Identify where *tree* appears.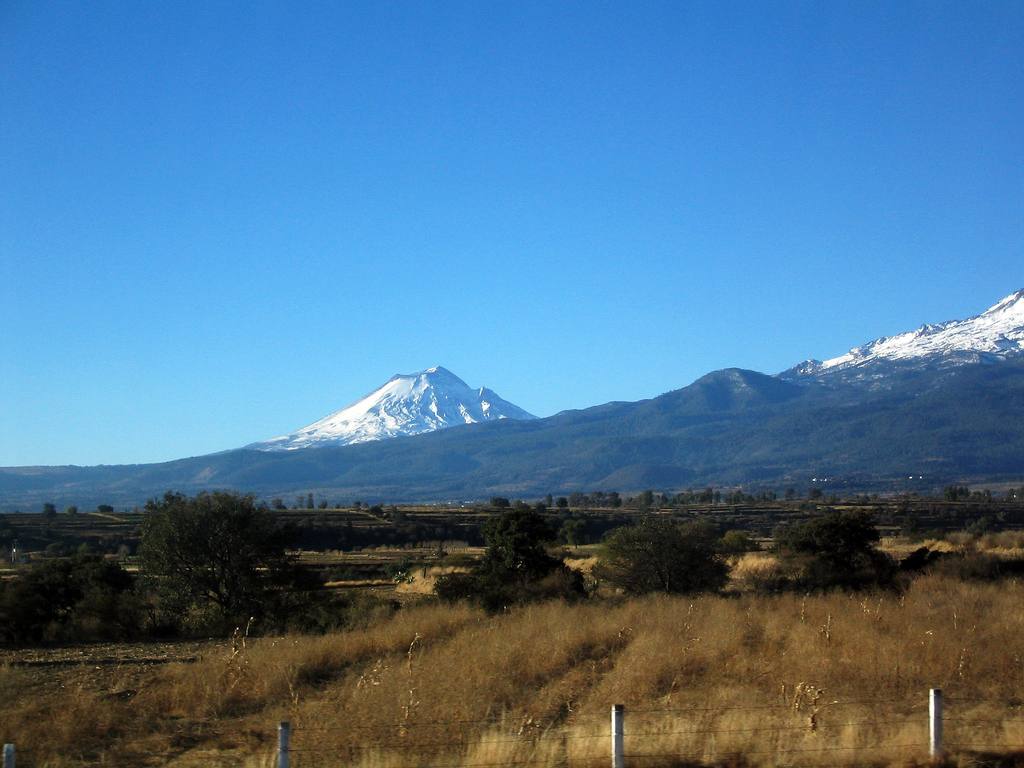
Appears at 0,558,137,637.
